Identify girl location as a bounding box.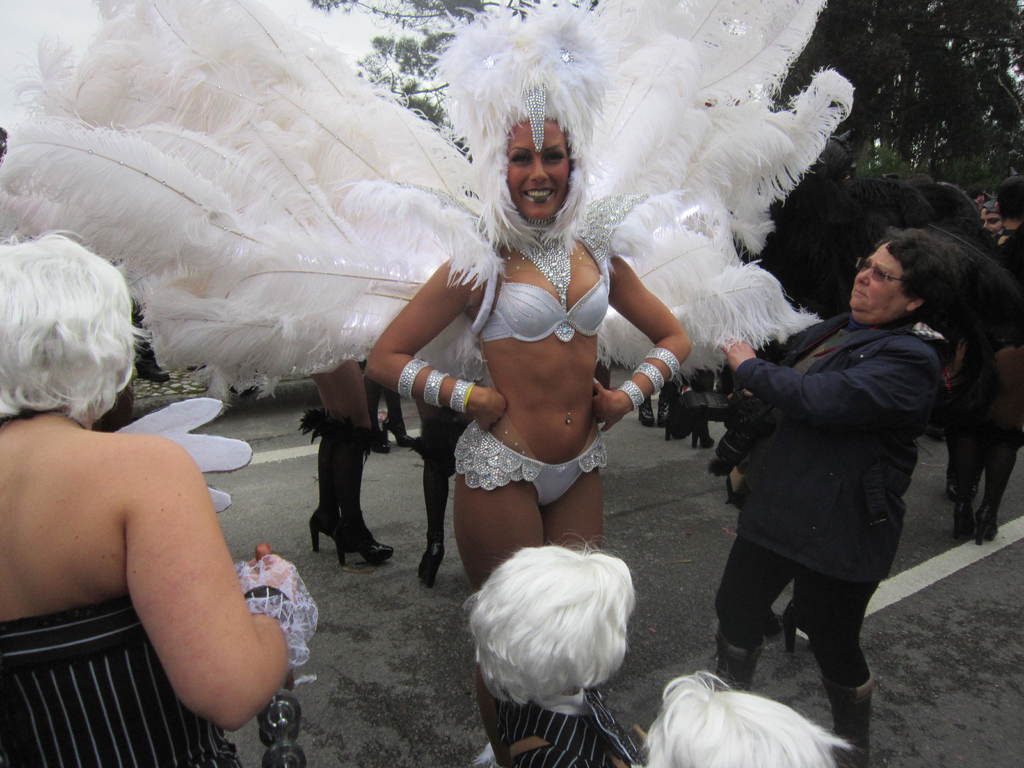
[x1=368, y1=4, x2=698, y2=564].
